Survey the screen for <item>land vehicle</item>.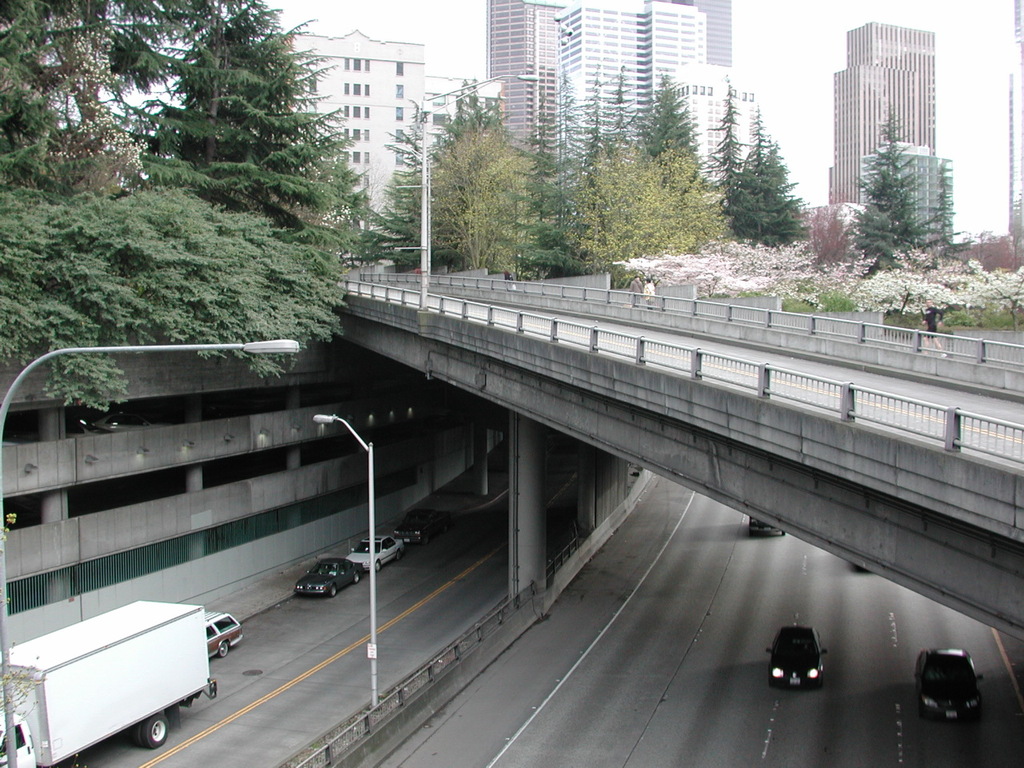
Survey found: 402 506 448 542.
